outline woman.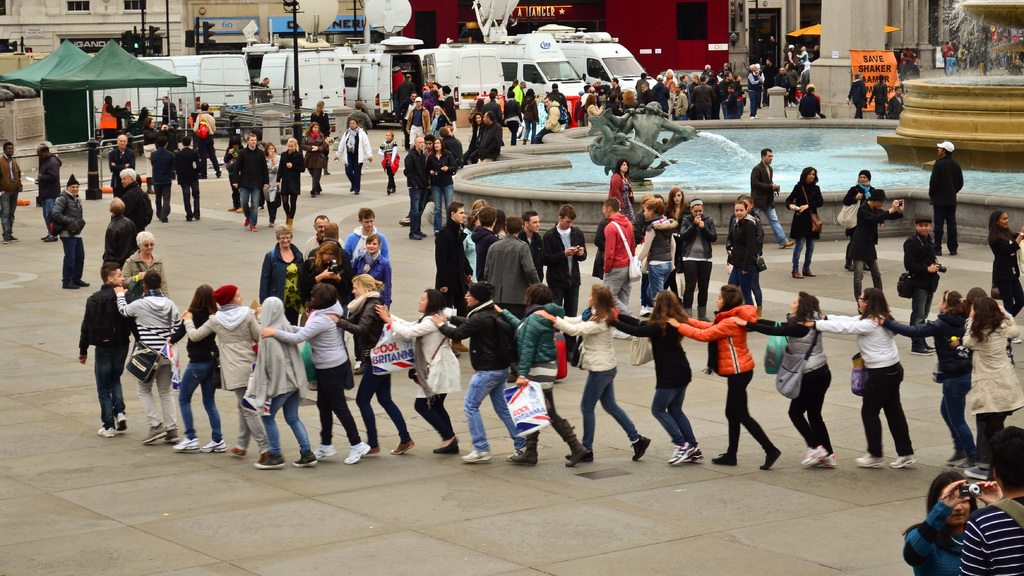
Outline: bbox=(662, 185, 688, 236).
